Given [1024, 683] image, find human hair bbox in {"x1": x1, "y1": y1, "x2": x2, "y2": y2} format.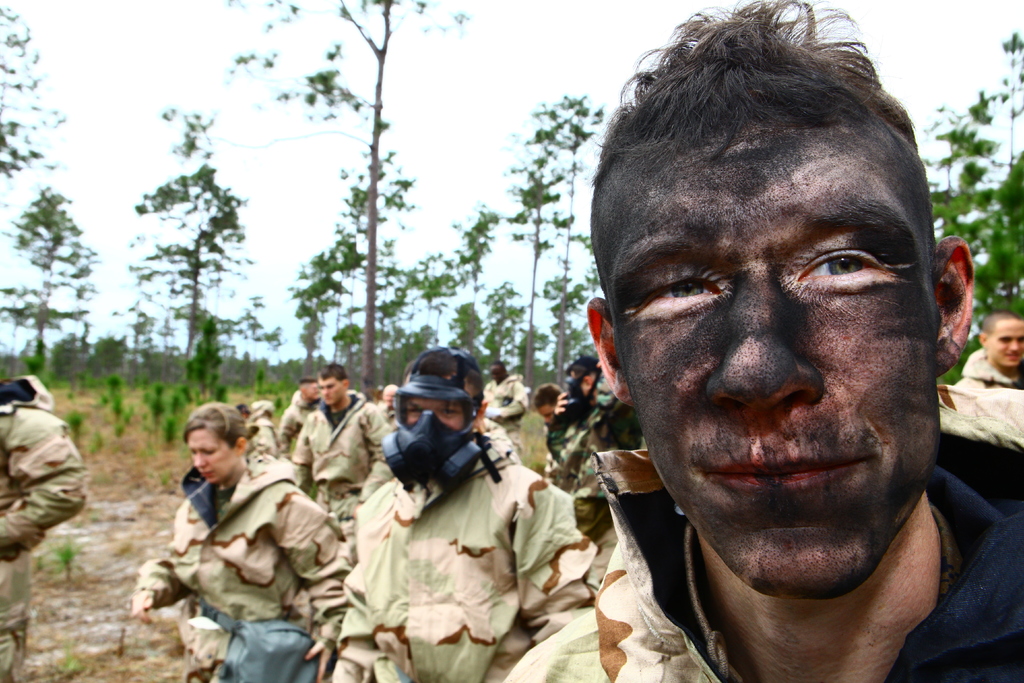
{"x1": 579, "y1": 0, "x2": 917, "y2": 226}.
